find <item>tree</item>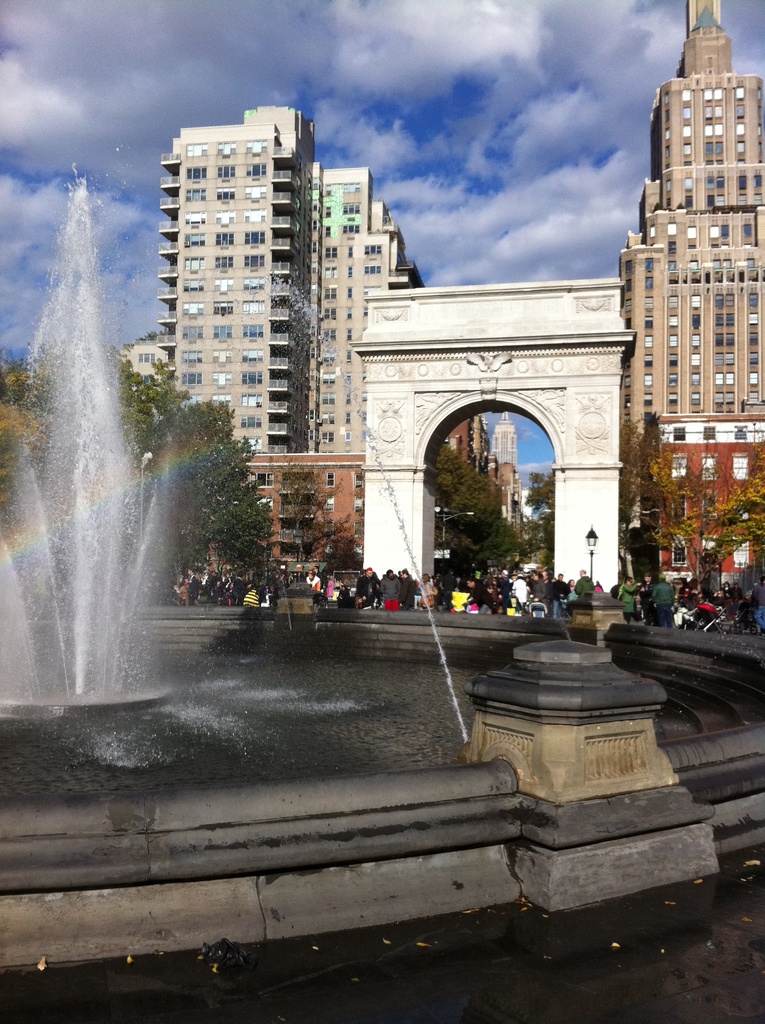
box(131, 397, 279, 582)
